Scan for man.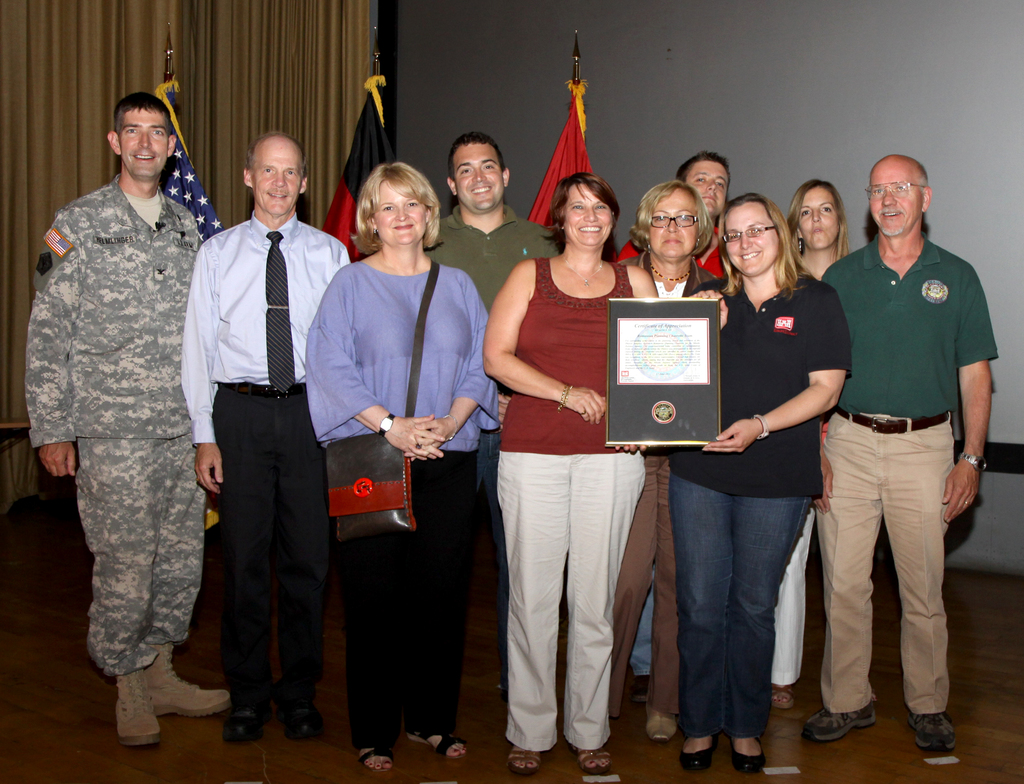
Scan result: 420/126/566/699.
